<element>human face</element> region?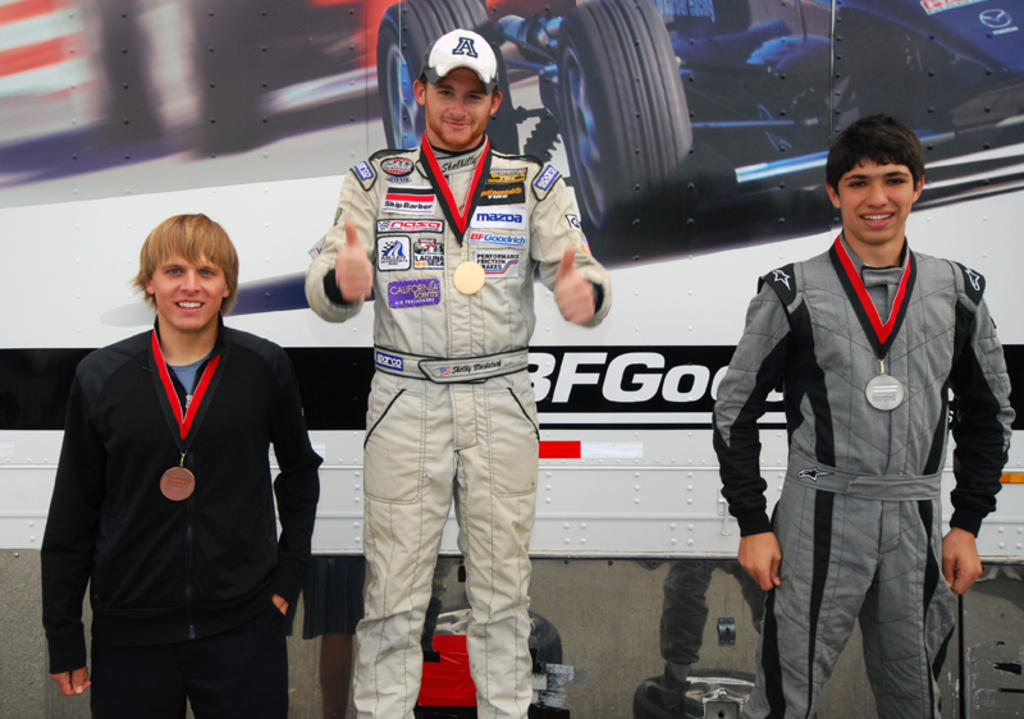
box=[835, 156, 913, 244]
